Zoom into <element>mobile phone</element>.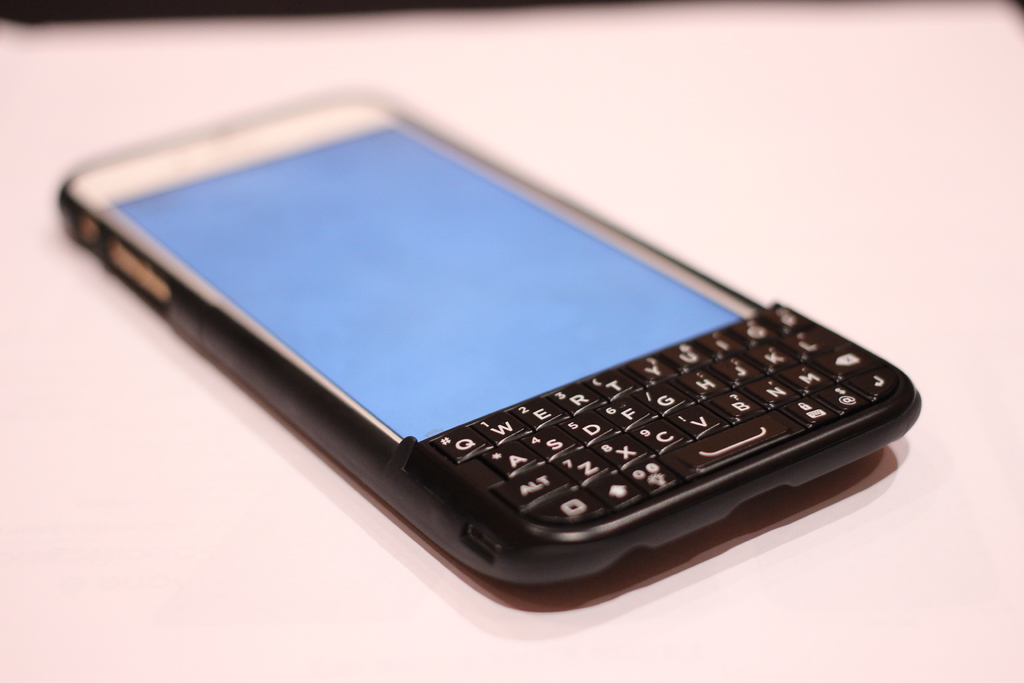
Zoom target: l=58, t=86, r=926, b=622.
